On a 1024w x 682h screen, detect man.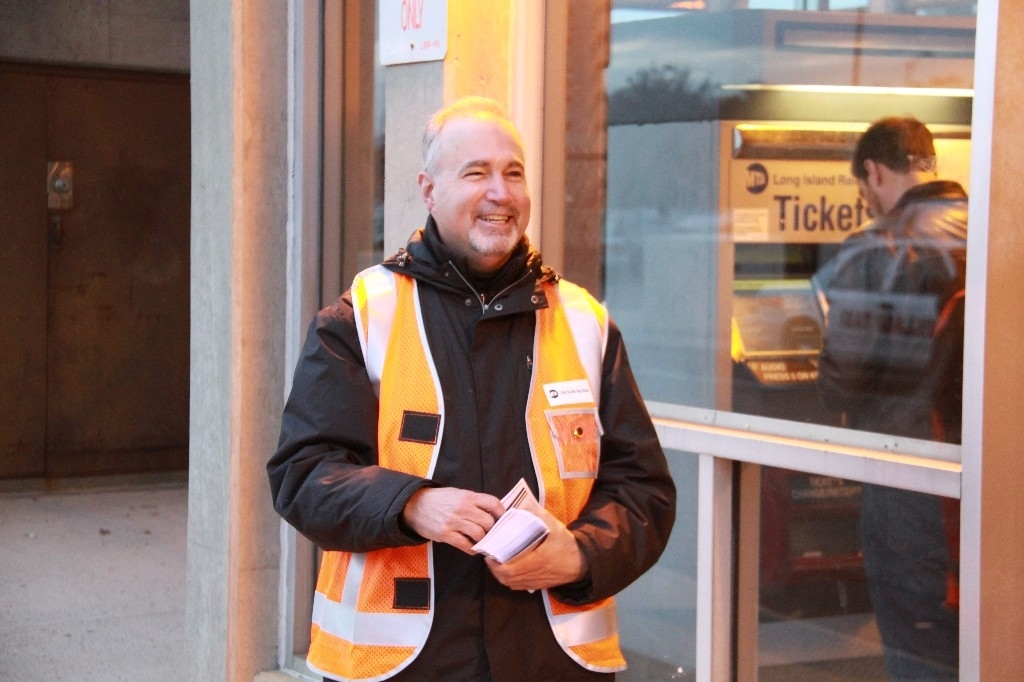
{"x1": 292, "y1": 97, "x2": 664, "y2": 657}.
